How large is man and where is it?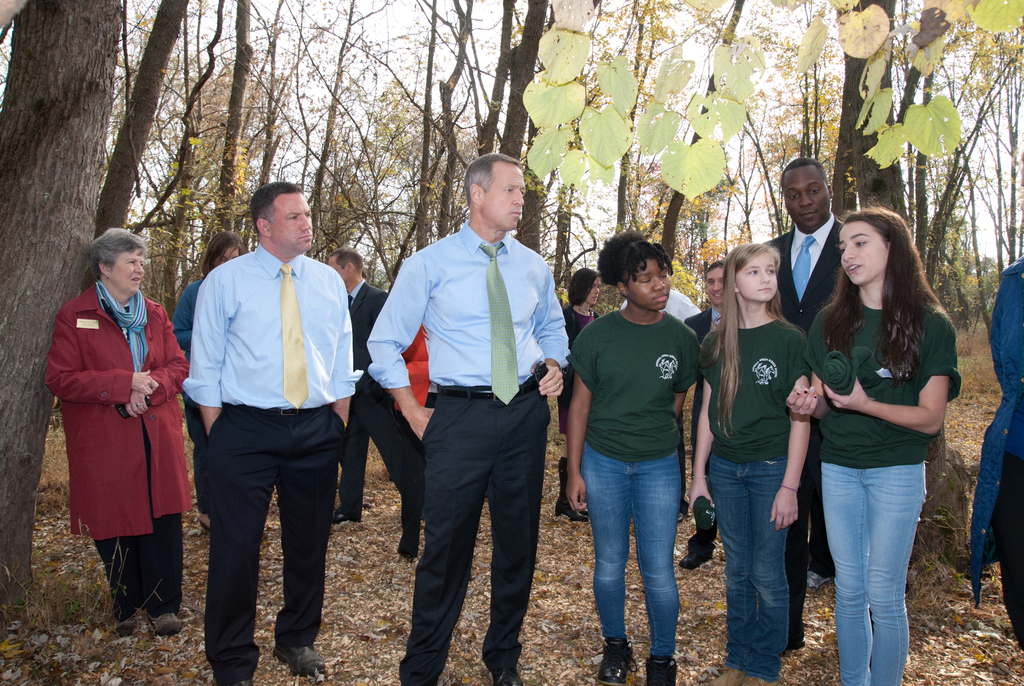
Bounding box: bbox=(676, 257, 720, 575).
